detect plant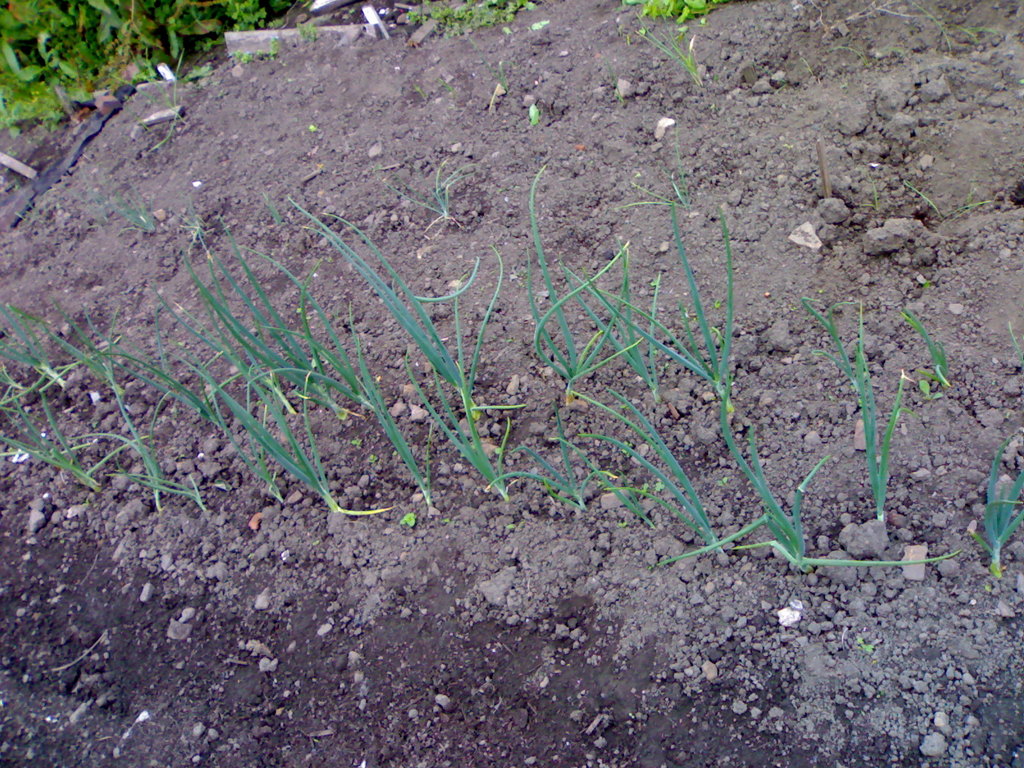
906:304:950:407
